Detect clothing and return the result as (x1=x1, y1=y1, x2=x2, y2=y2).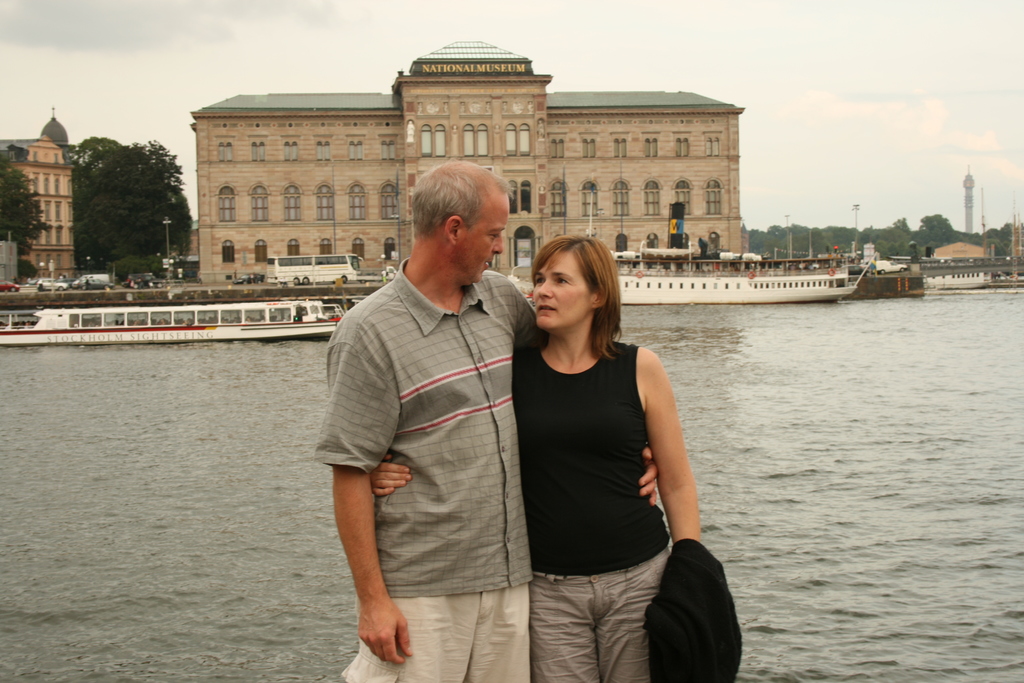
(x1=342, y1=589, x2=529, y2=682).
